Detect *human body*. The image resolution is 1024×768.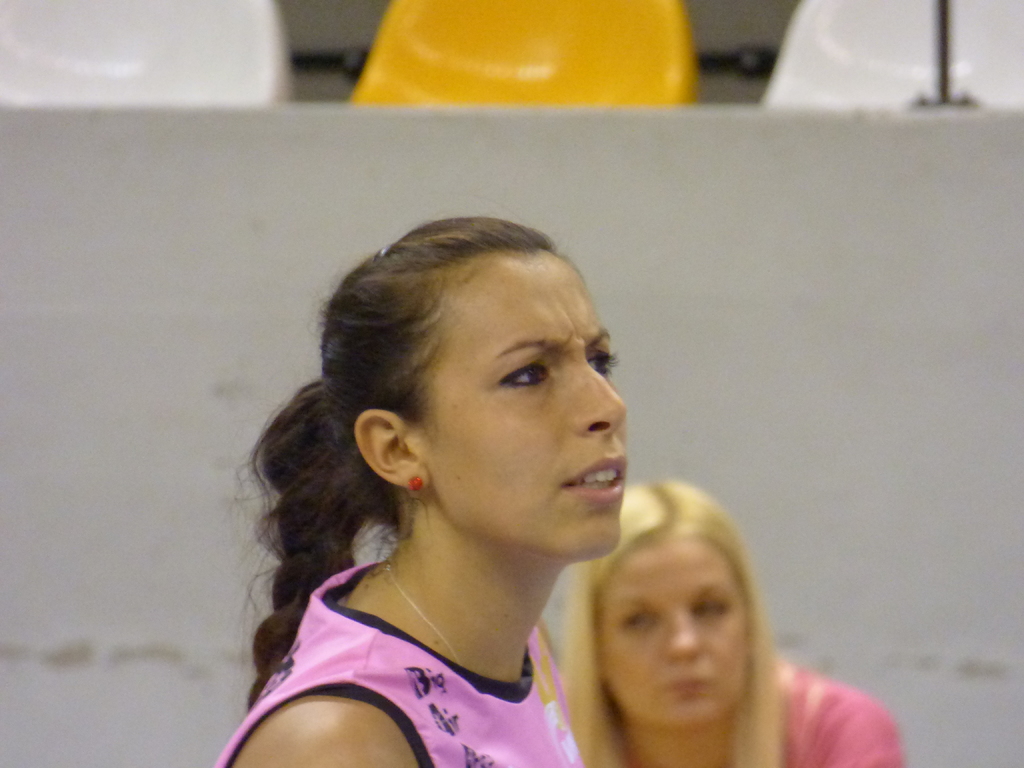
detection(215, 212, 647, 767).
